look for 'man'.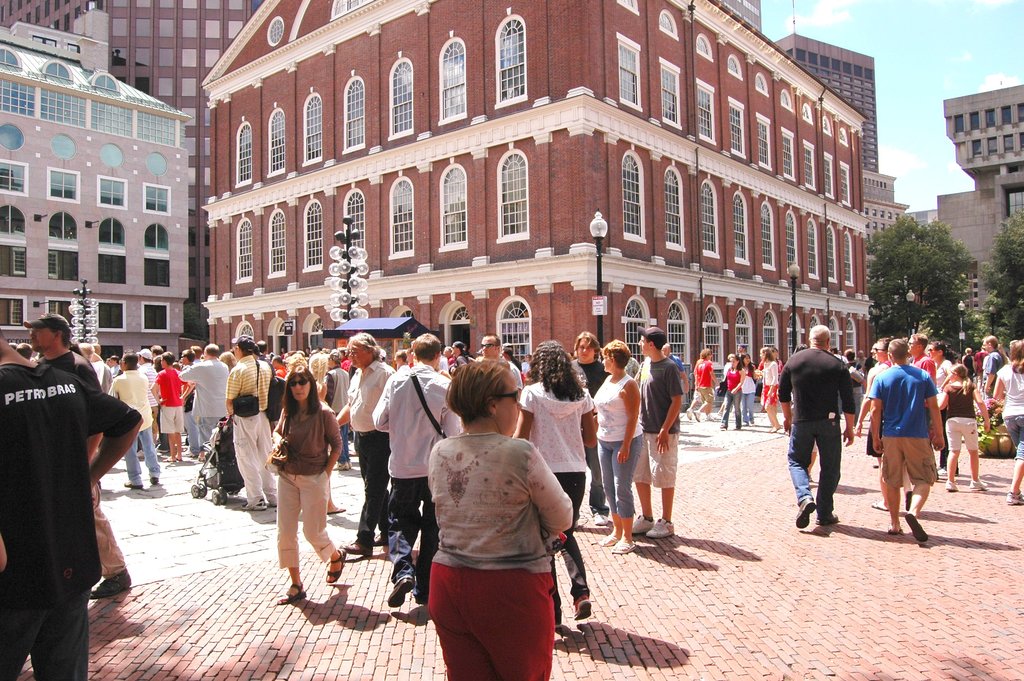
Found: [568, 330, 612, 526].
